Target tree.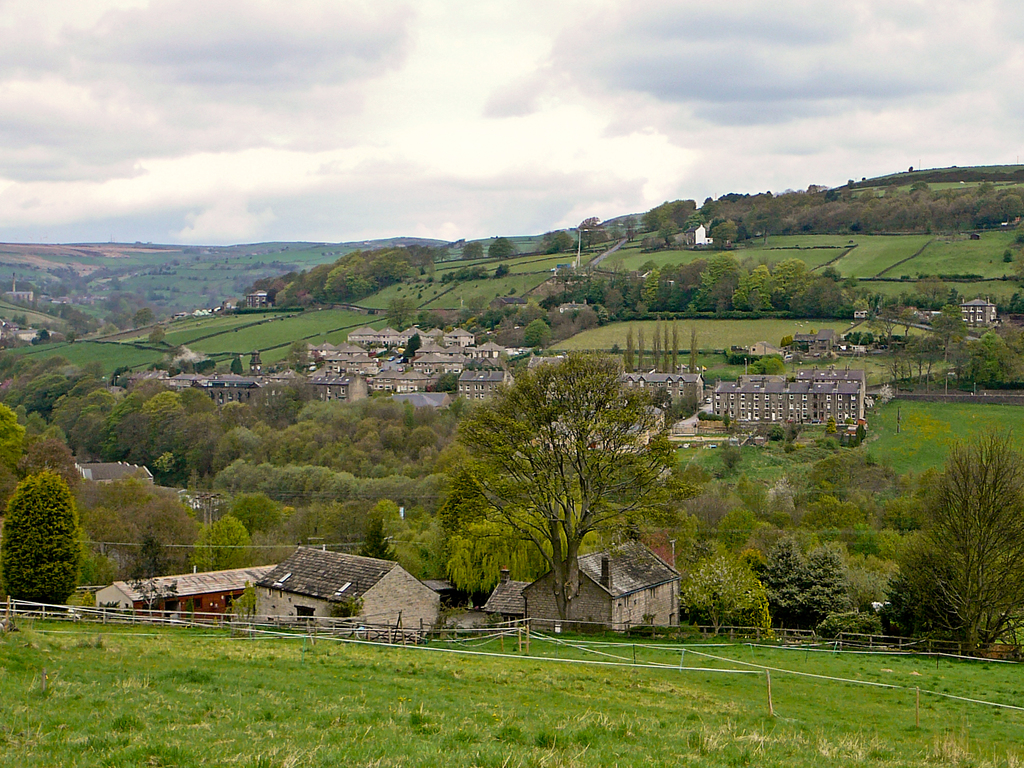
Target region: x1=253 y1=381 x2=314 y2=417.
